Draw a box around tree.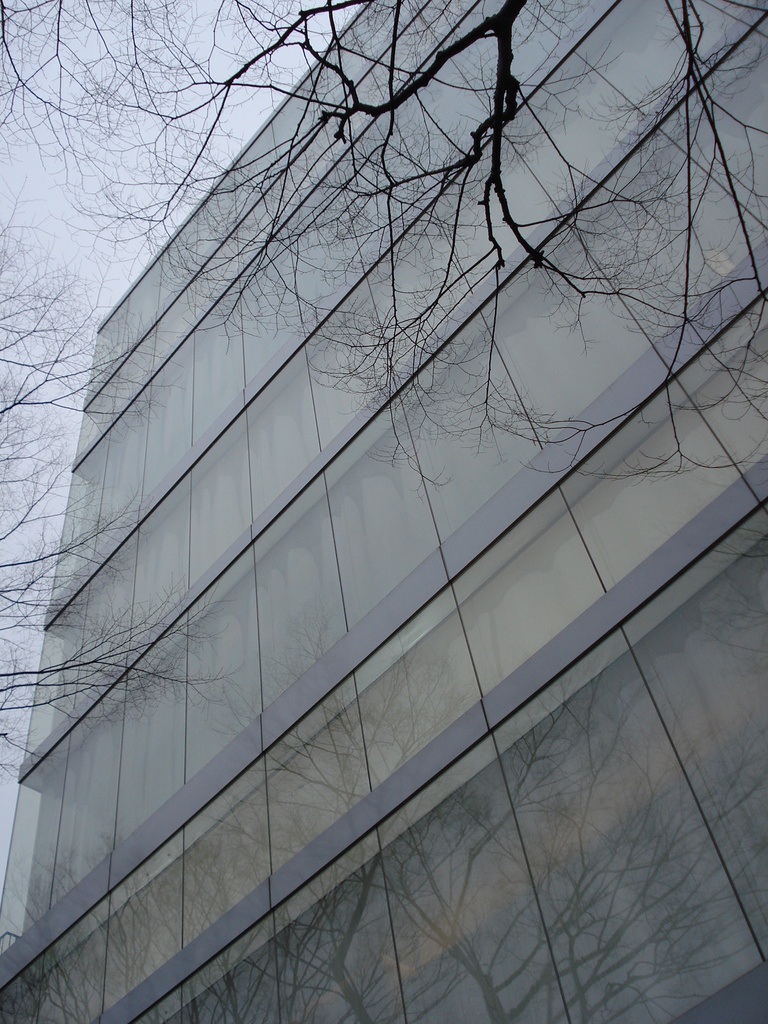
bbox=[0, 0, 767, 523].
